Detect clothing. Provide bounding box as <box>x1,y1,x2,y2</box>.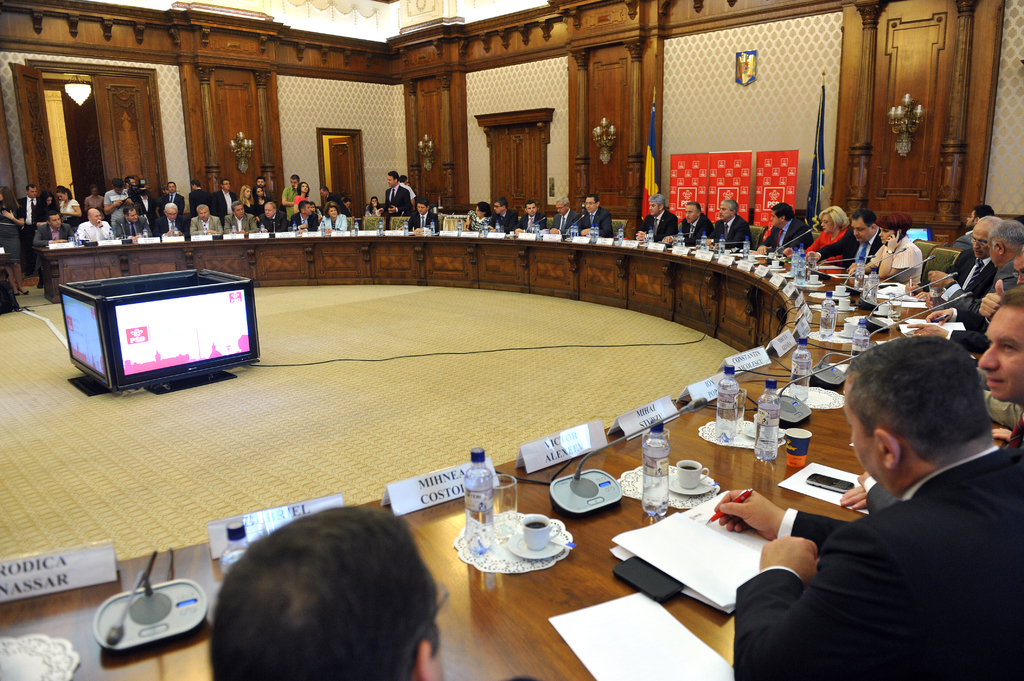
<box>675,218,712,248</box>.
